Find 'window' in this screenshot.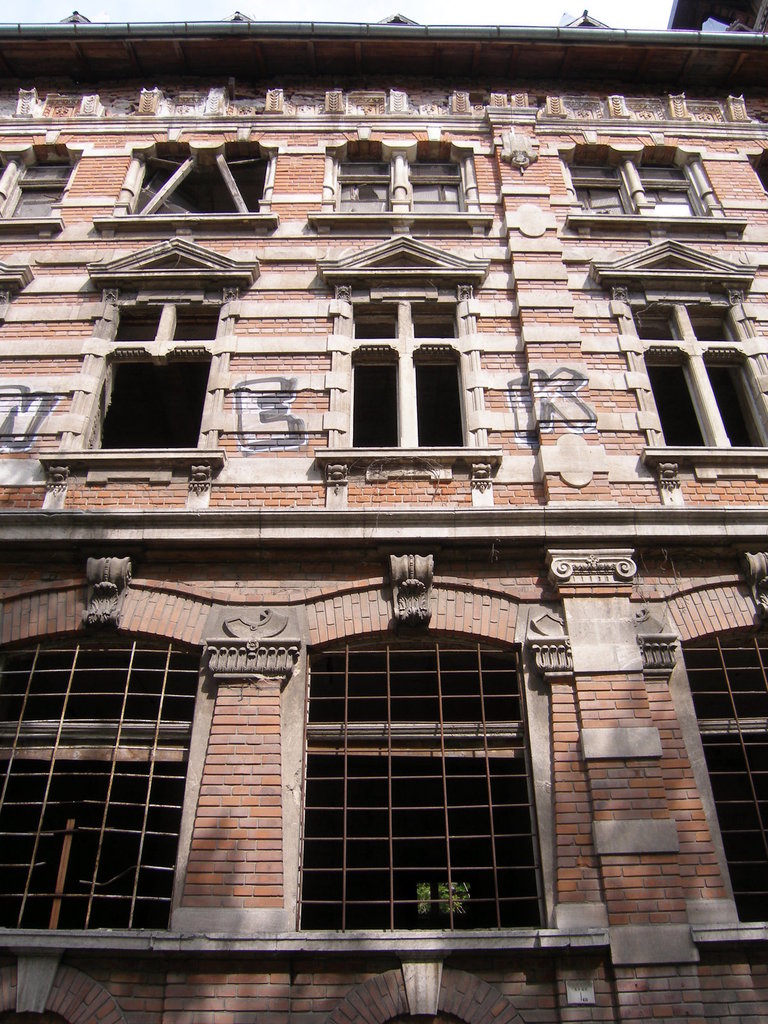
The bounding box for 'window' is detection(123, 140, 271, 226).
